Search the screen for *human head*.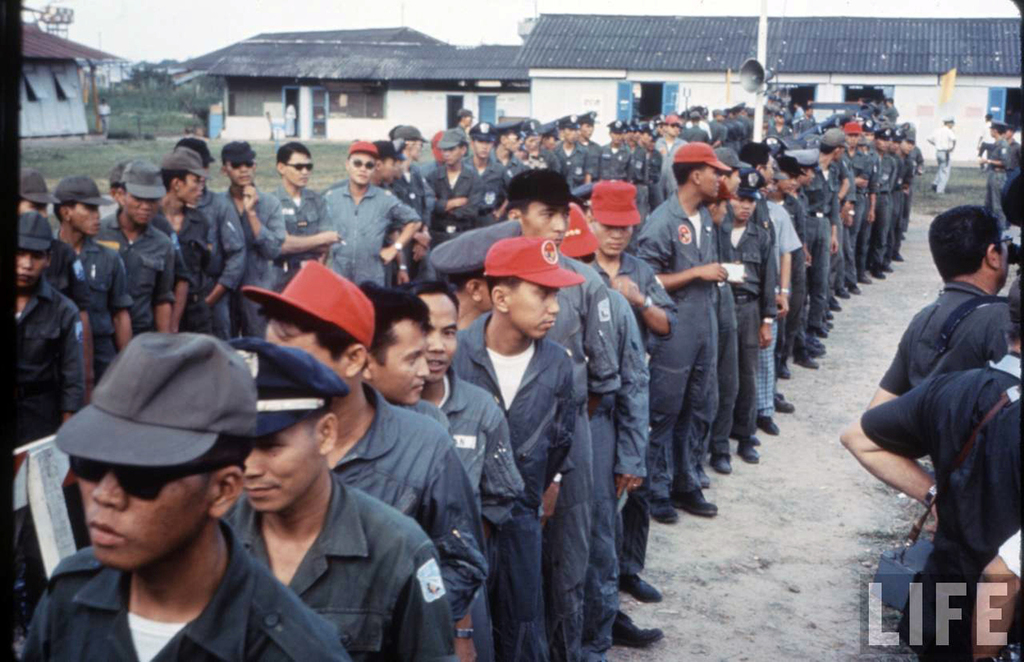
Found at Rect(467, 123, 497, 161).
